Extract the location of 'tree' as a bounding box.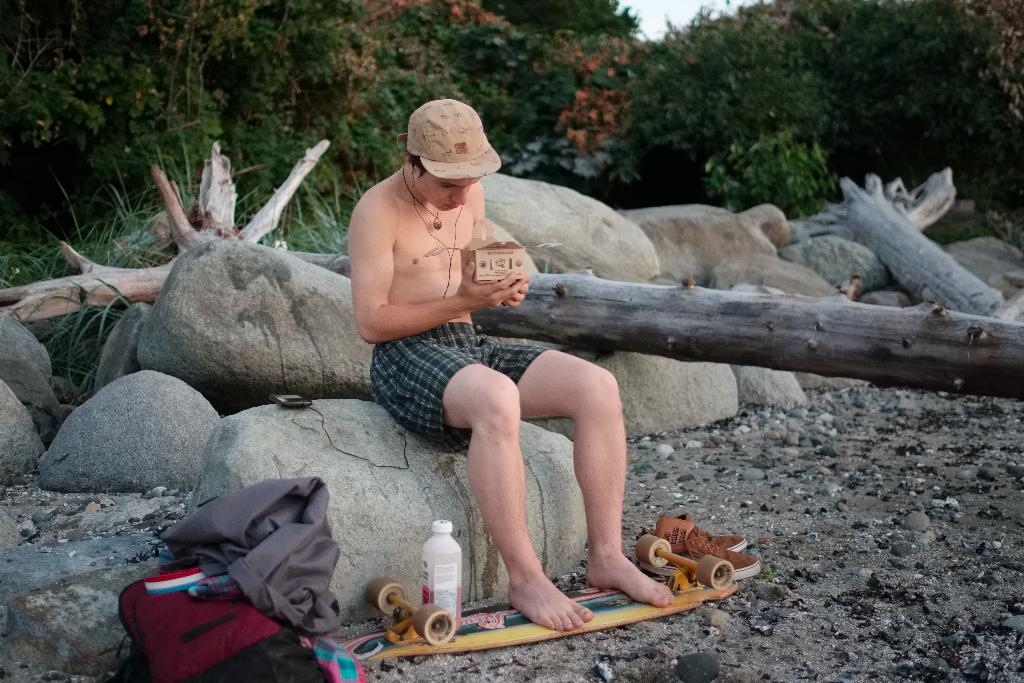
{"x1": 801, "y1": 170, "x2": 1007, "y2": 318}.
